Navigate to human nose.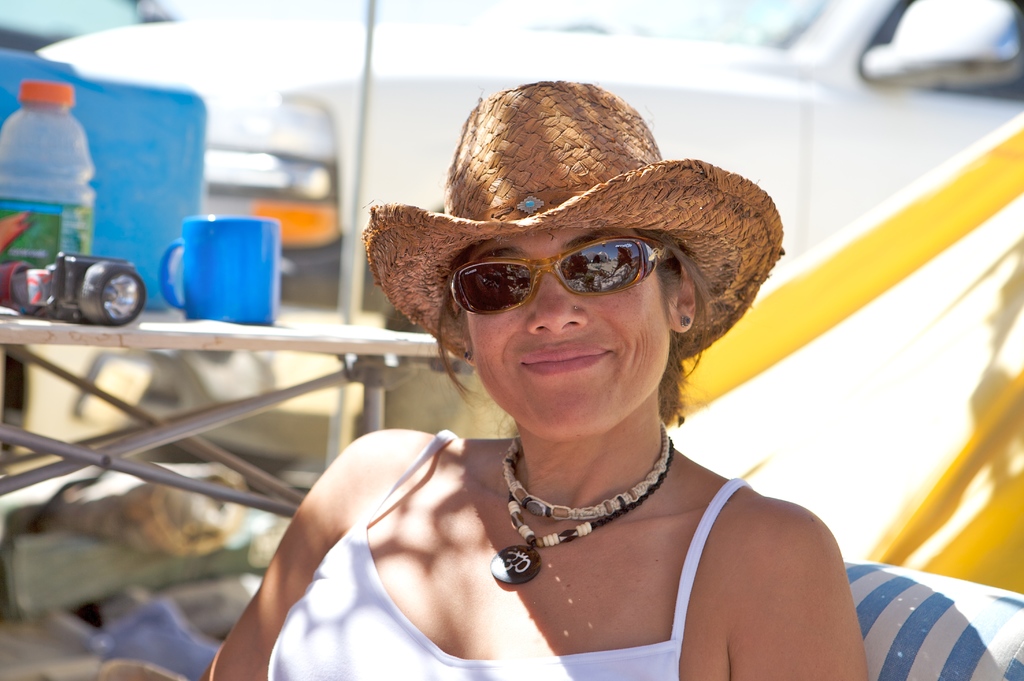
Navigation target: 526/267/590/332.
